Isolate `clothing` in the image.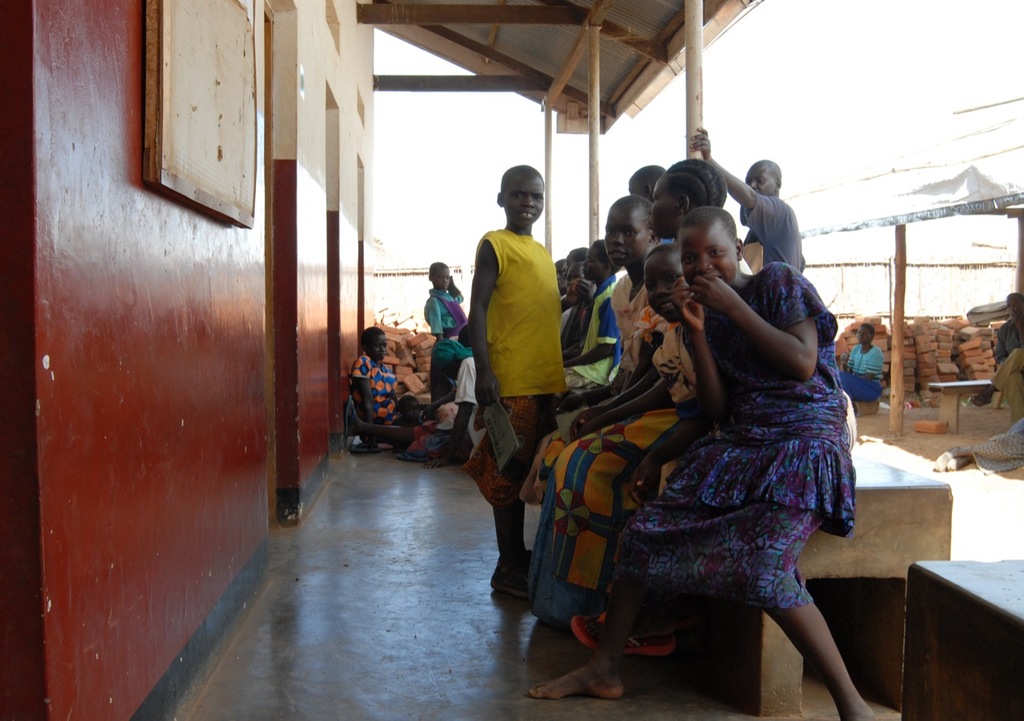
Isolated region: bbox=[470, 224, 559, 496].
